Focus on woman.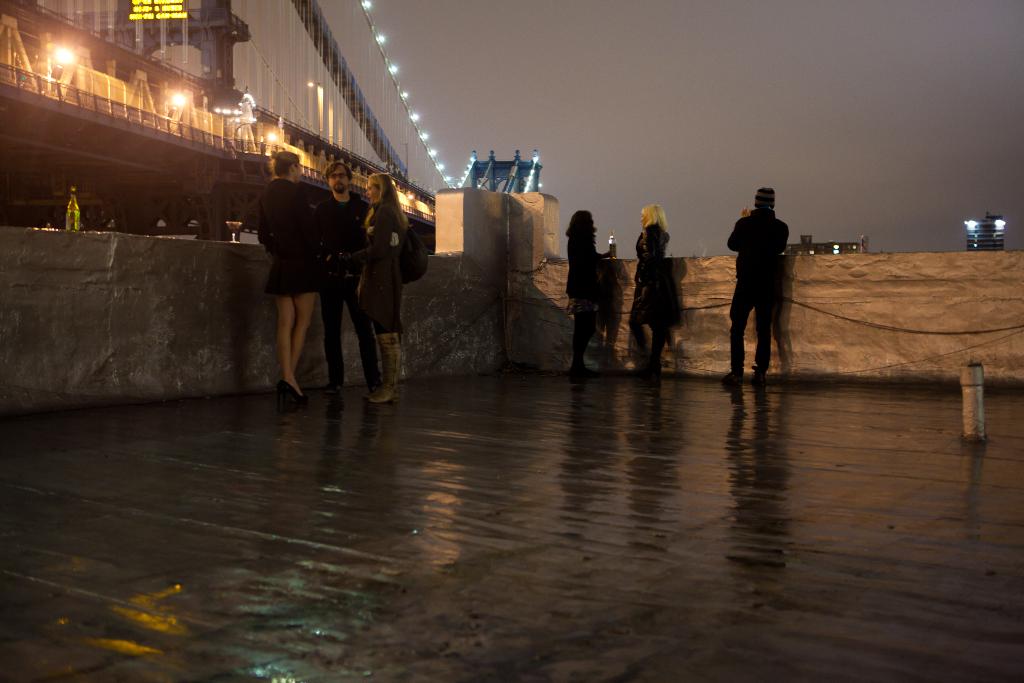
Focused at locate(629, 202, 673, 374).
